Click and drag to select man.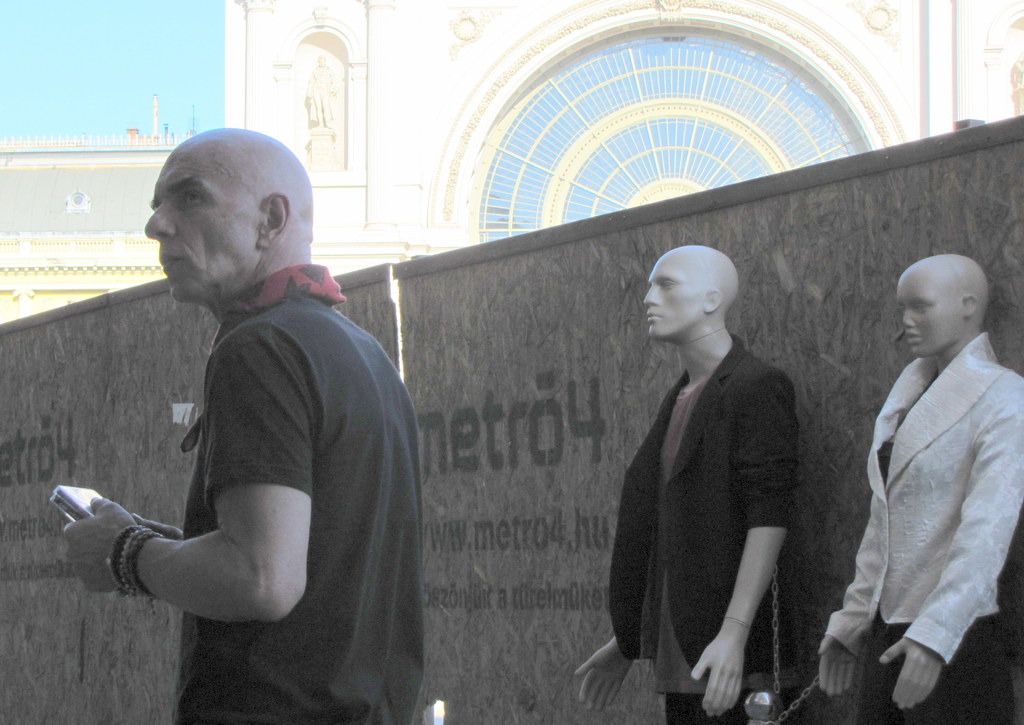
Selection: left=819, top=254, right=1023, bottom=724.
